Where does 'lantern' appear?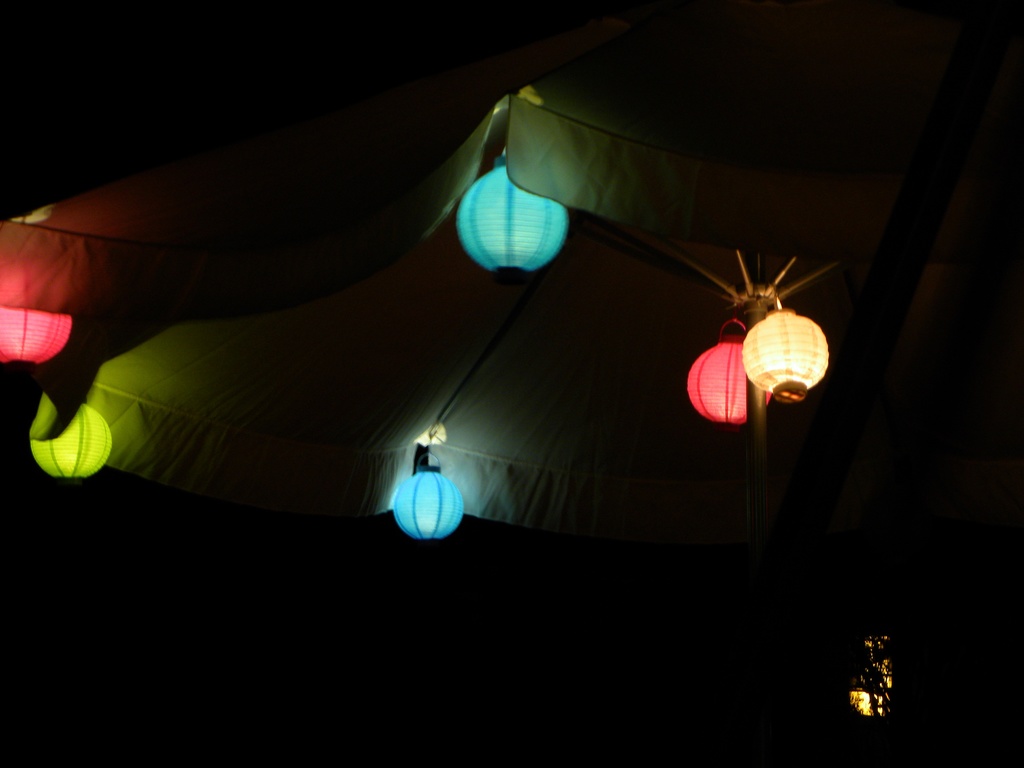
Appears at detection(456, 143, 568, 278).
